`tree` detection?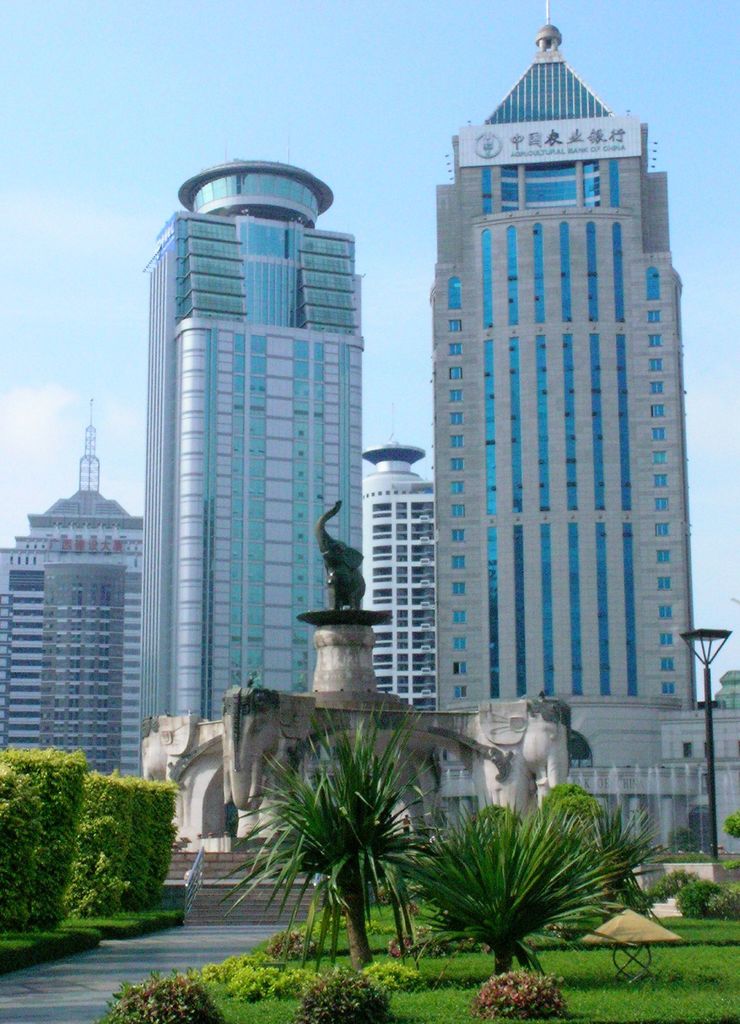
[718, 810, 739, 835]
